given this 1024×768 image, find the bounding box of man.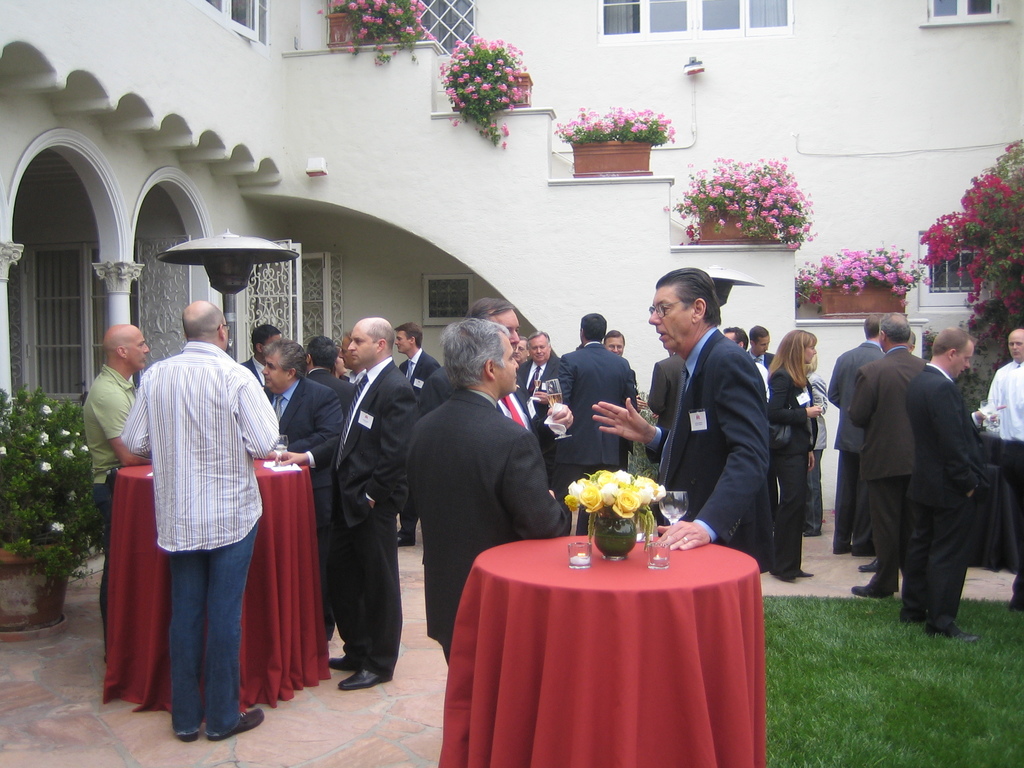
<region>603, 330, 646, 472</region>.
